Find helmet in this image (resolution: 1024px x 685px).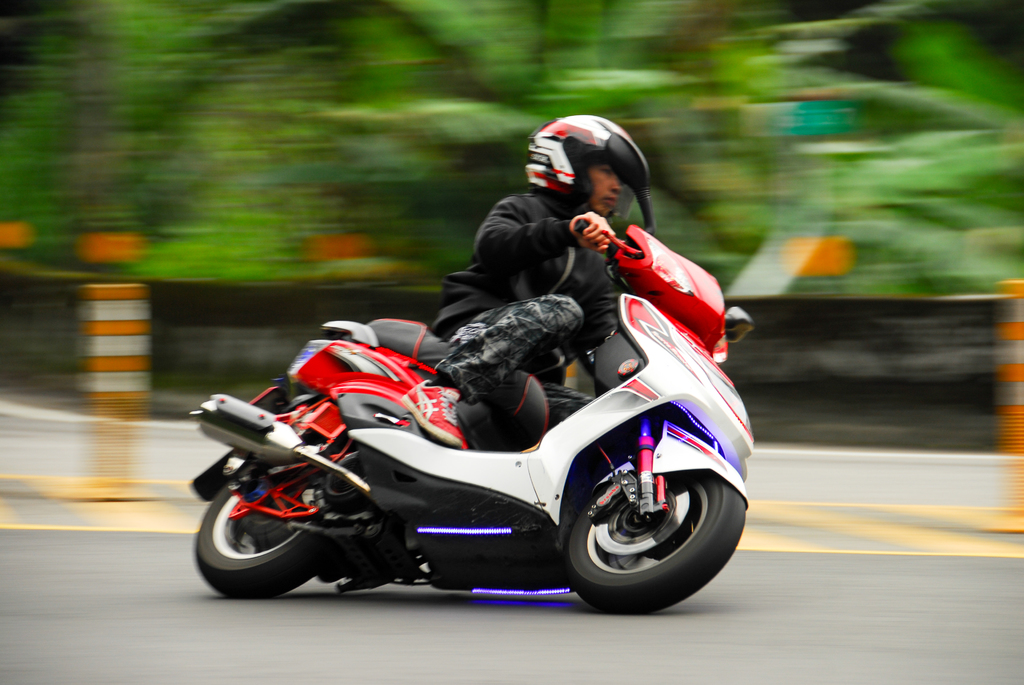
[528,112,652,226].
